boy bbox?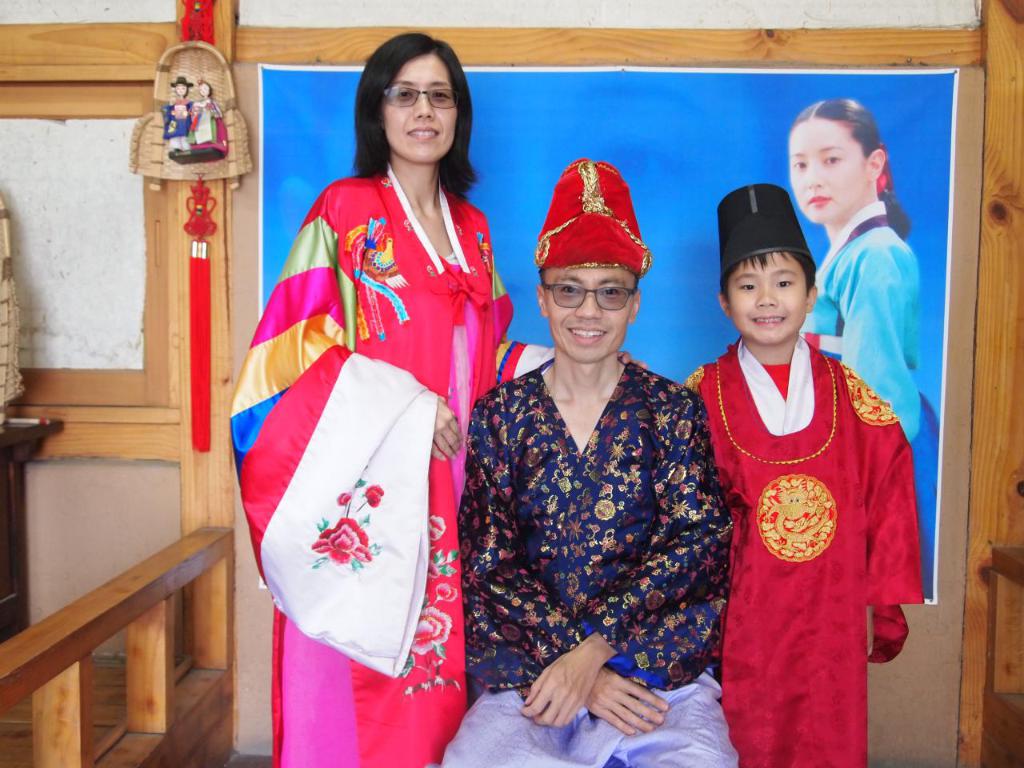
box=[674, 182, 926, 767]
